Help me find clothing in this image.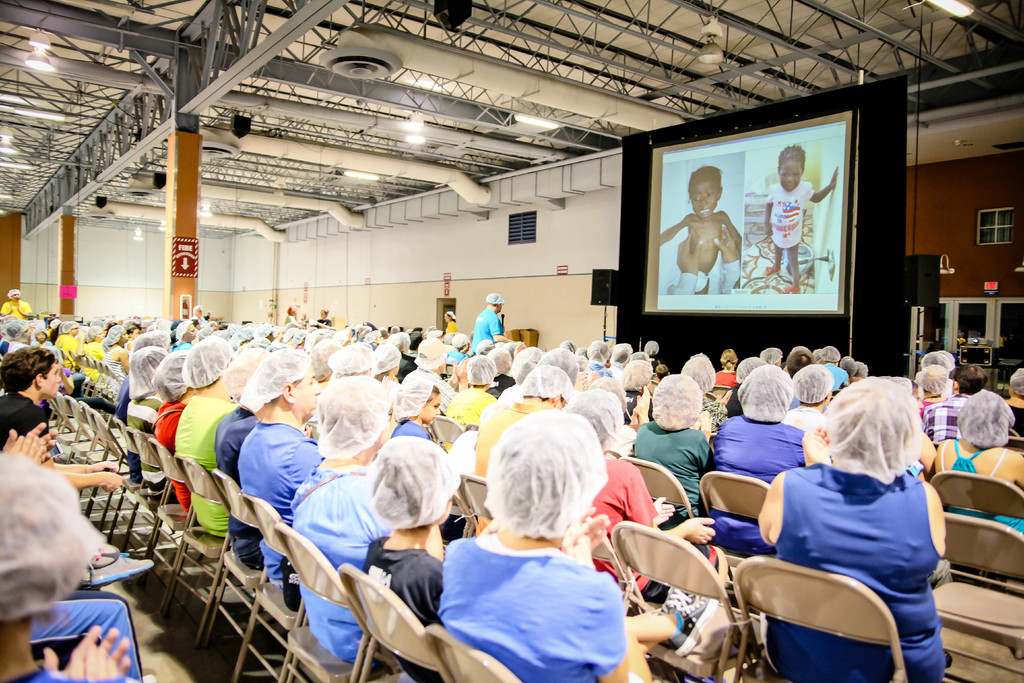
Found it: 468, 306, 508, 359.
